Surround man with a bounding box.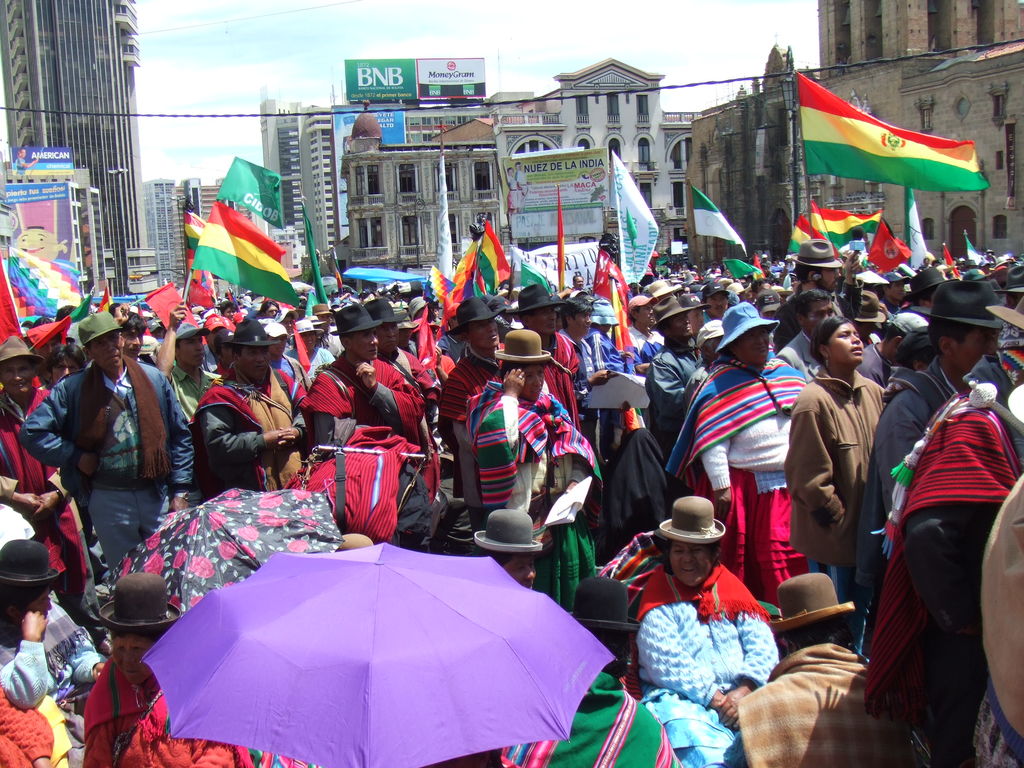
(x1=308, y1=298, x2=343, y2=356).
